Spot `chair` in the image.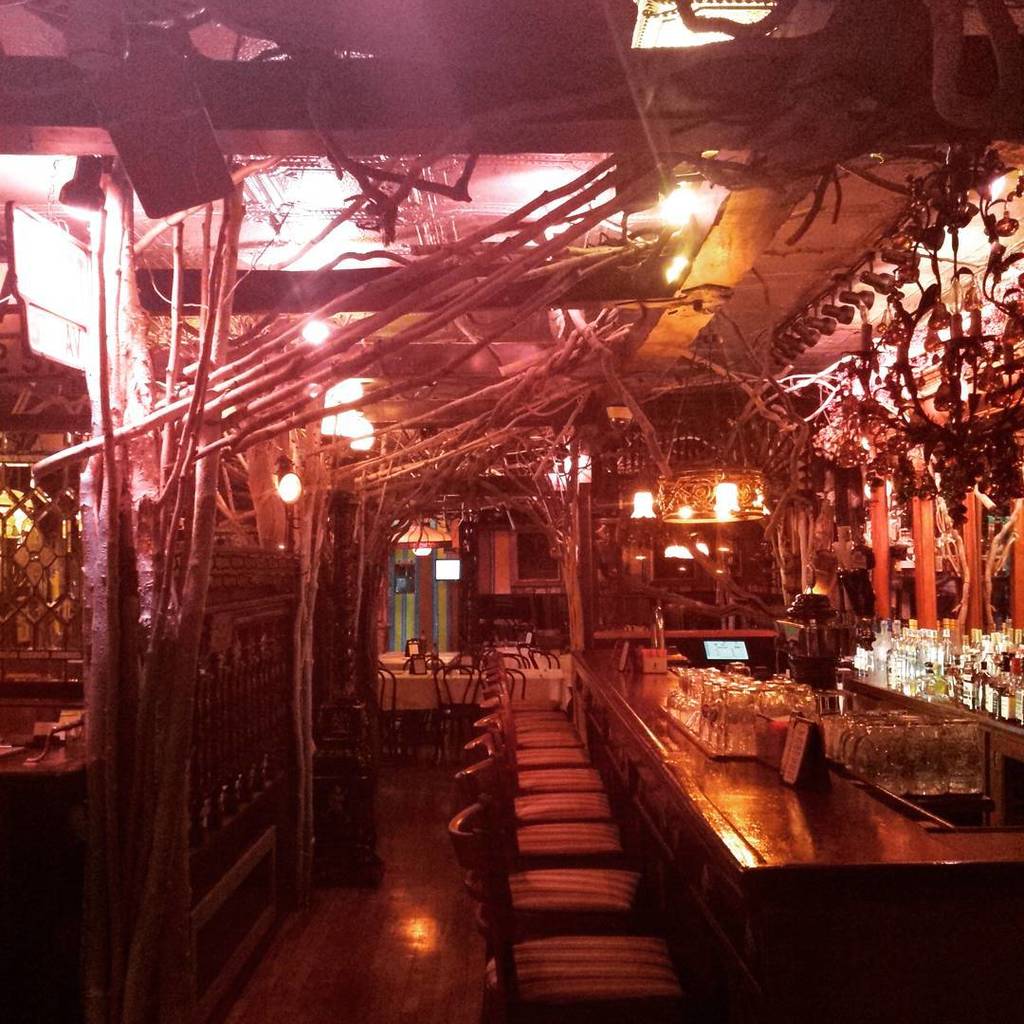
`chair` found at 434, 665, 487, 753.
